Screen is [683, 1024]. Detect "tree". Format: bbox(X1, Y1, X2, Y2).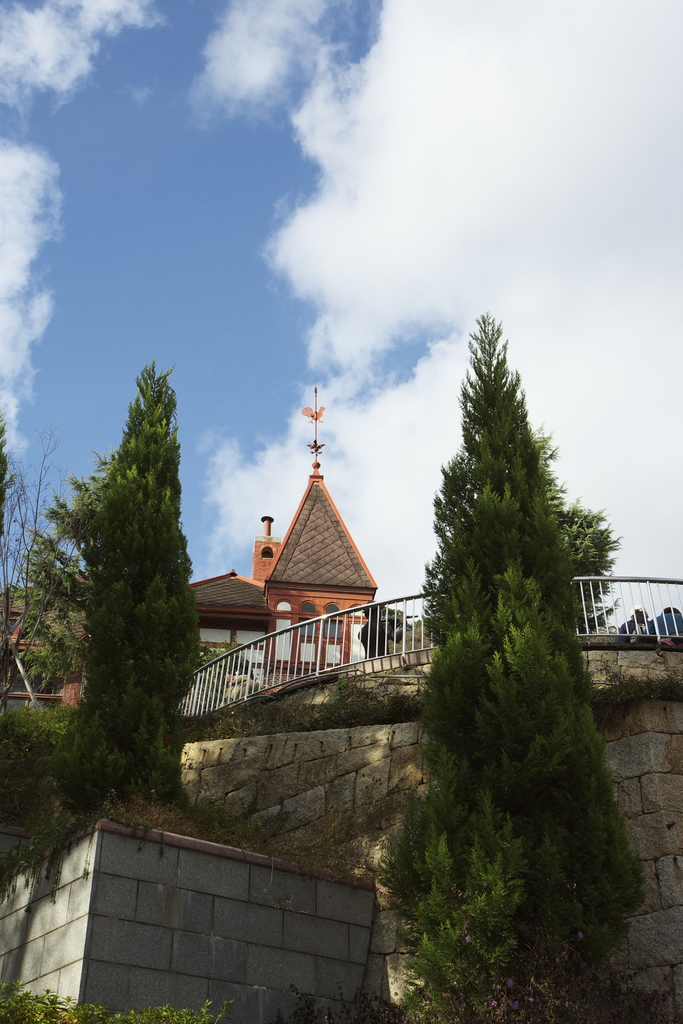
bbox(554, 497, 623, 637).
